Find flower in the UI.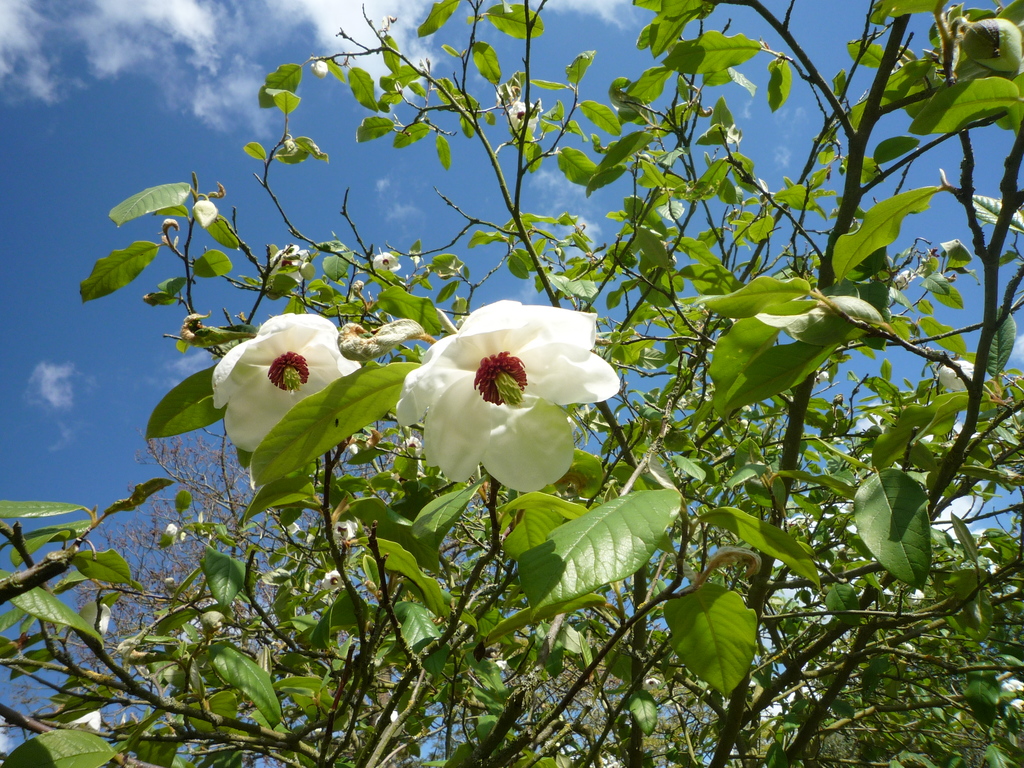
UI element at bbox=[65, 710, 103, 728].
